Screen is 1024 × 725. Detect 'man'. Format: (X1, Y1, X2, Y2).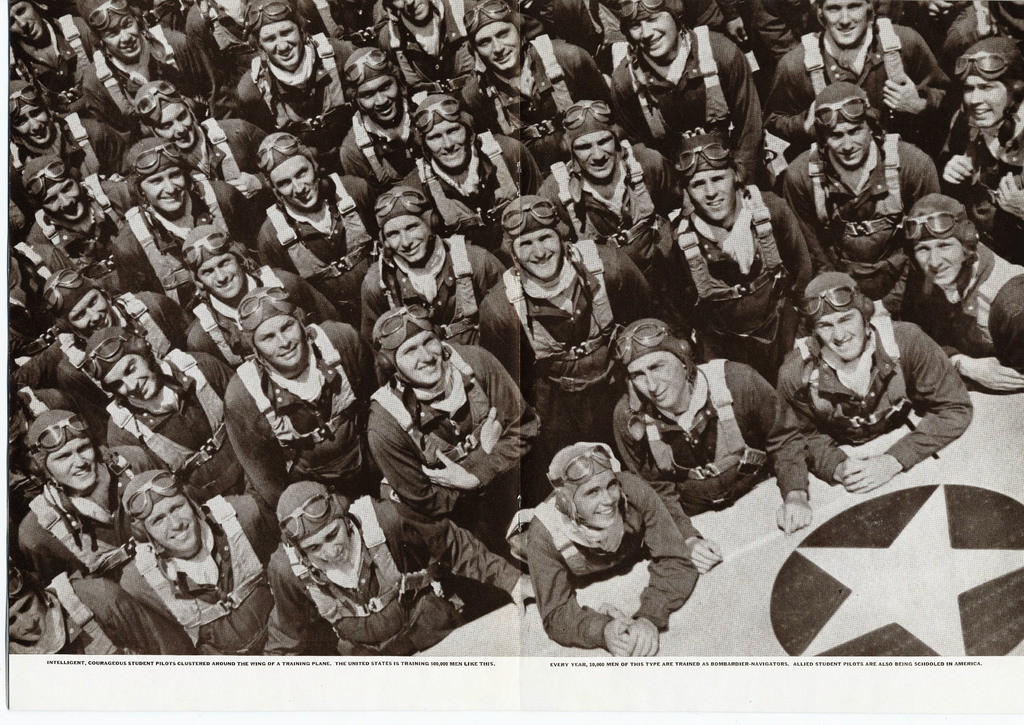
(1, 567, 181, 663).
